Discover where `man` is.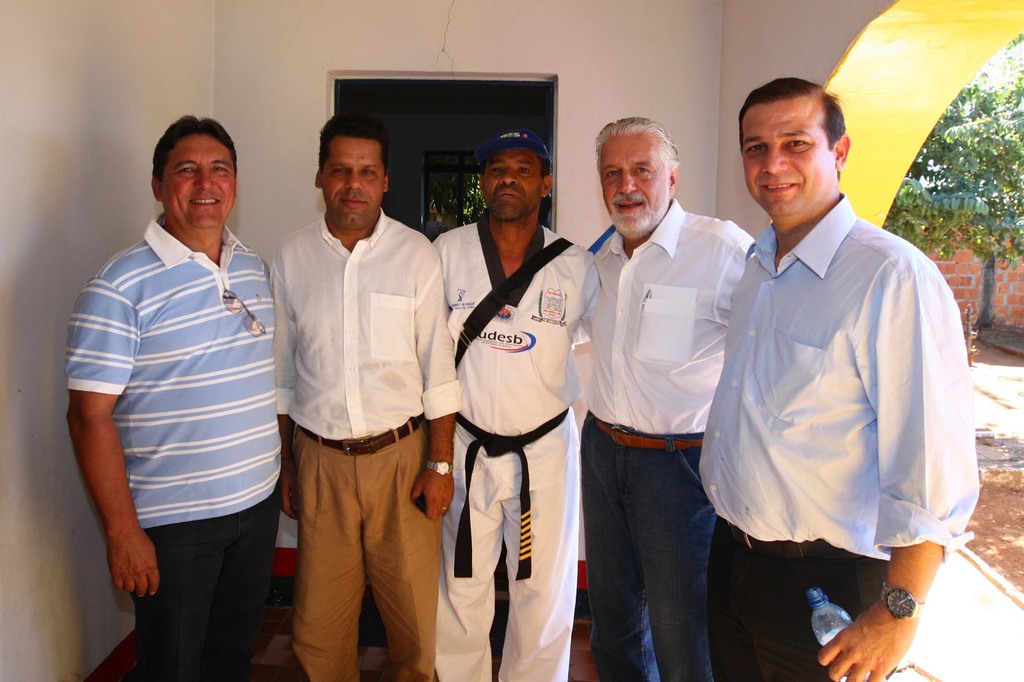
Discovered at [698, 75, 986, 653].
